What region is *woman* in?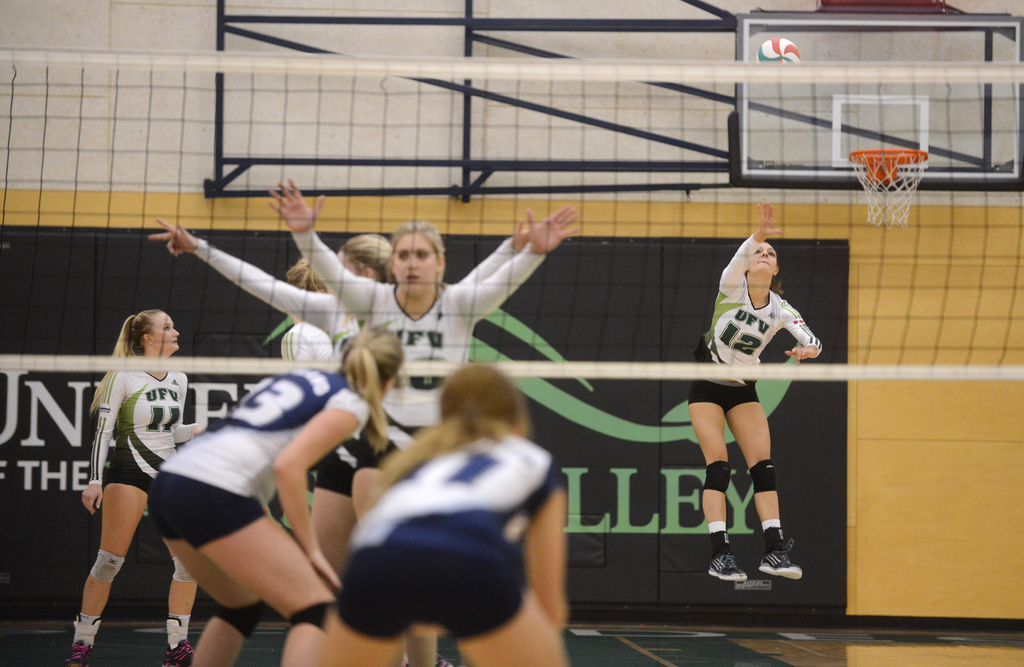
147, 223, 529, 378.
